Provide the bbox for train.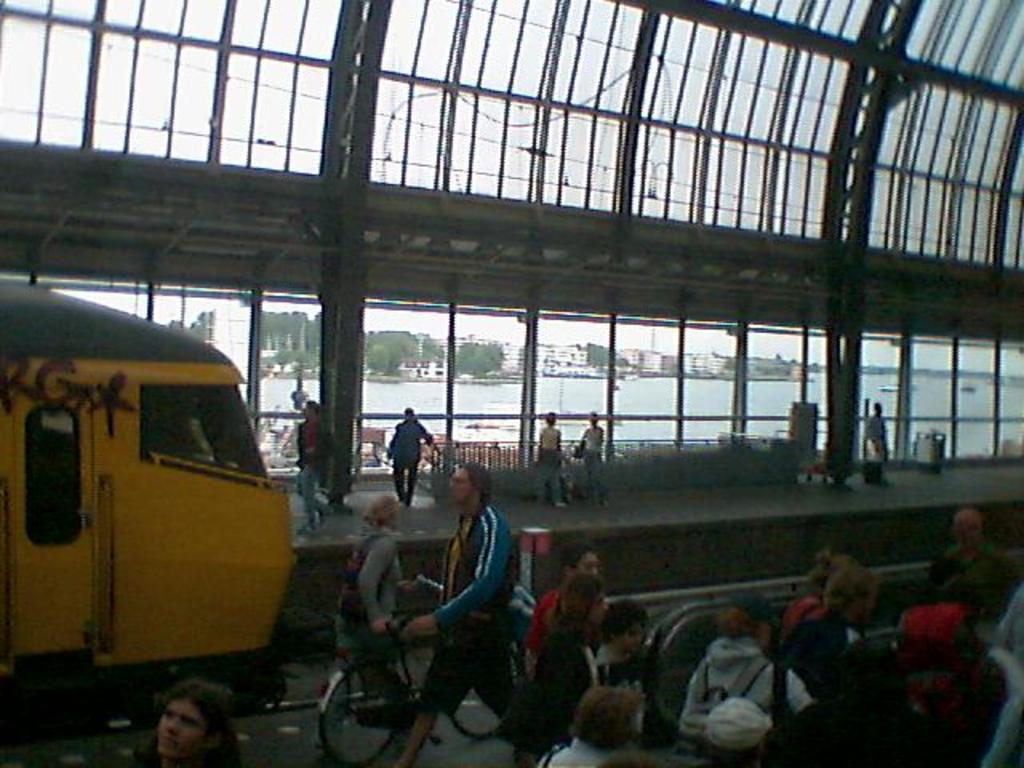
<bbox>0, 274, 306, 739</bbox>.
